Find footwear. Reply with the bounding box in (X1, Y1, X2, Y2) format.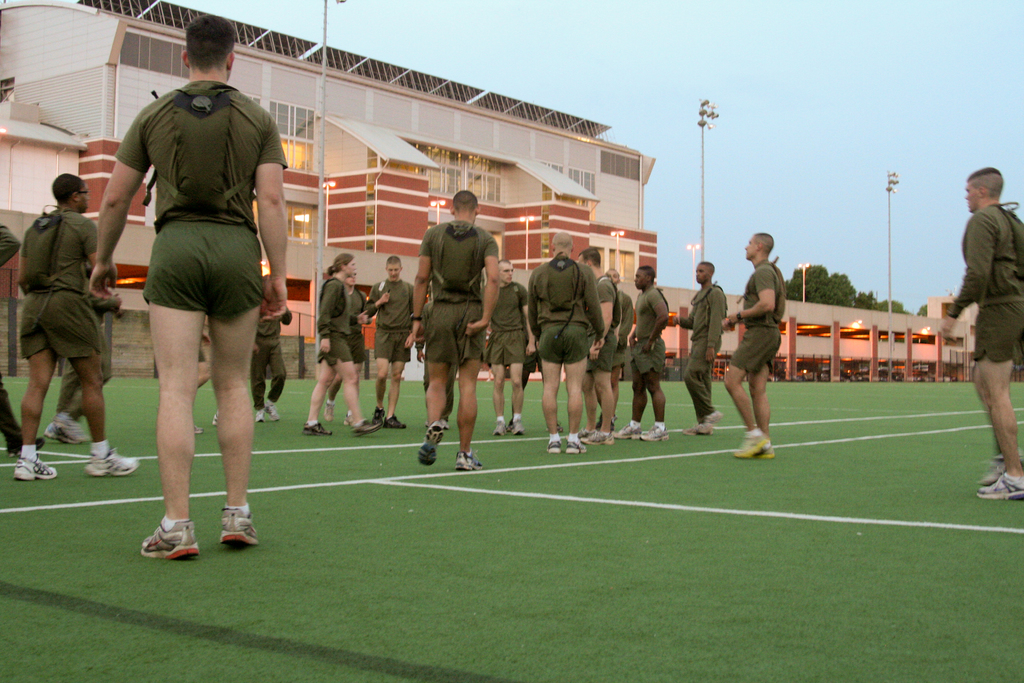
(548, 438, 564, 453).
